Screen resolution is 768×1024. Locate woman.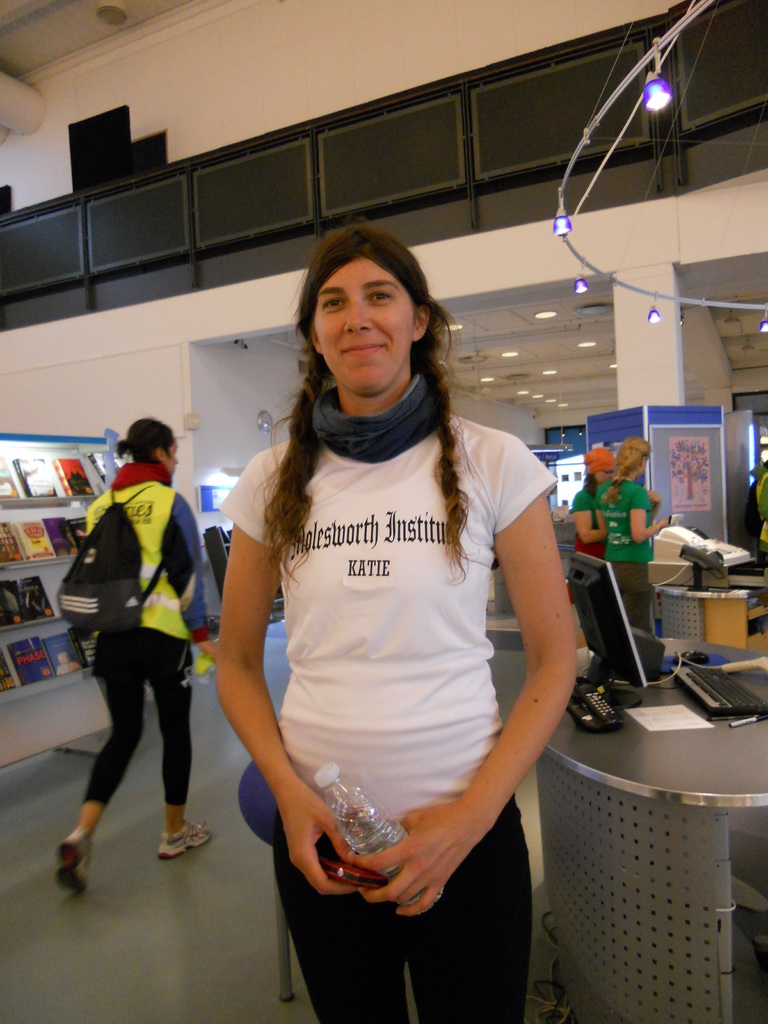
(204,207,580,998).
